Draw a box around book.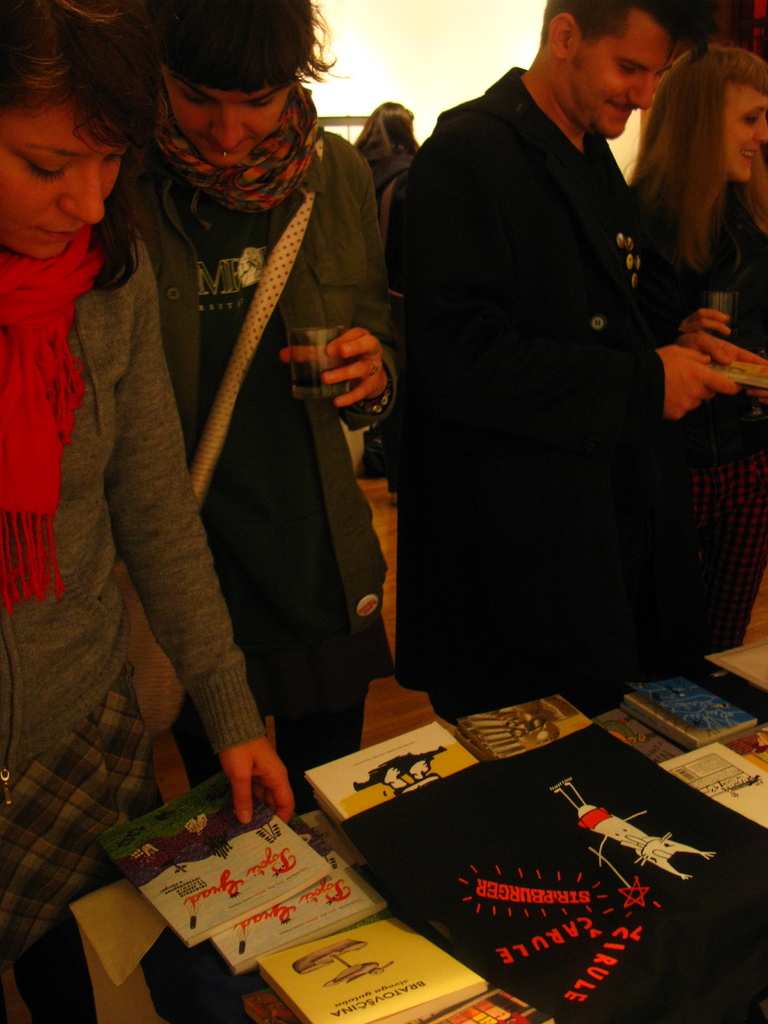
(142, 703, 725, 1014).
